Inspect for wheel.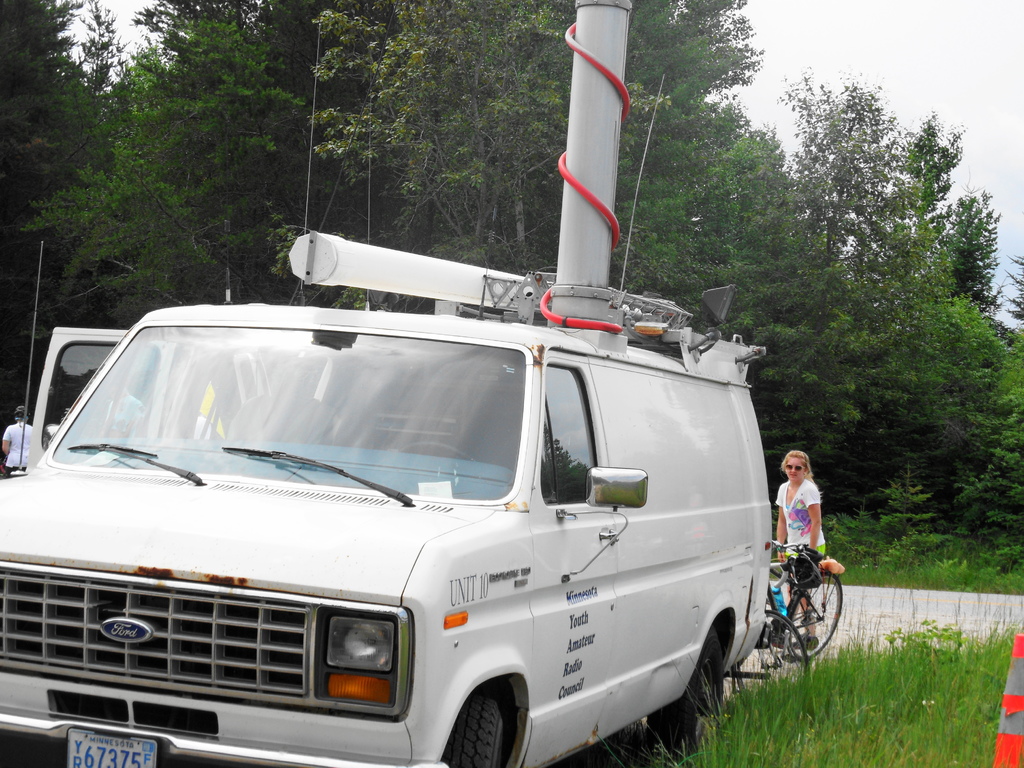
Inspection: Rect(735, 611, 810, 696).
